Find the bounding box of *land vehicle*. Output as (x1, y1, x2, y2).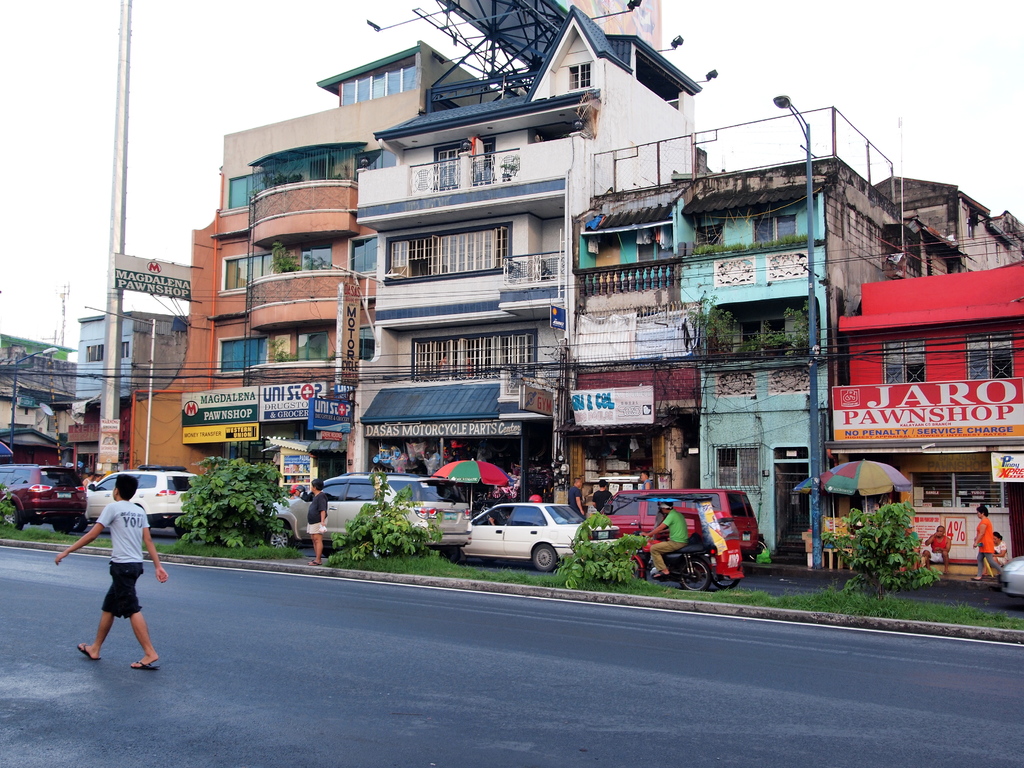
(997, 550, 1023, 595).
